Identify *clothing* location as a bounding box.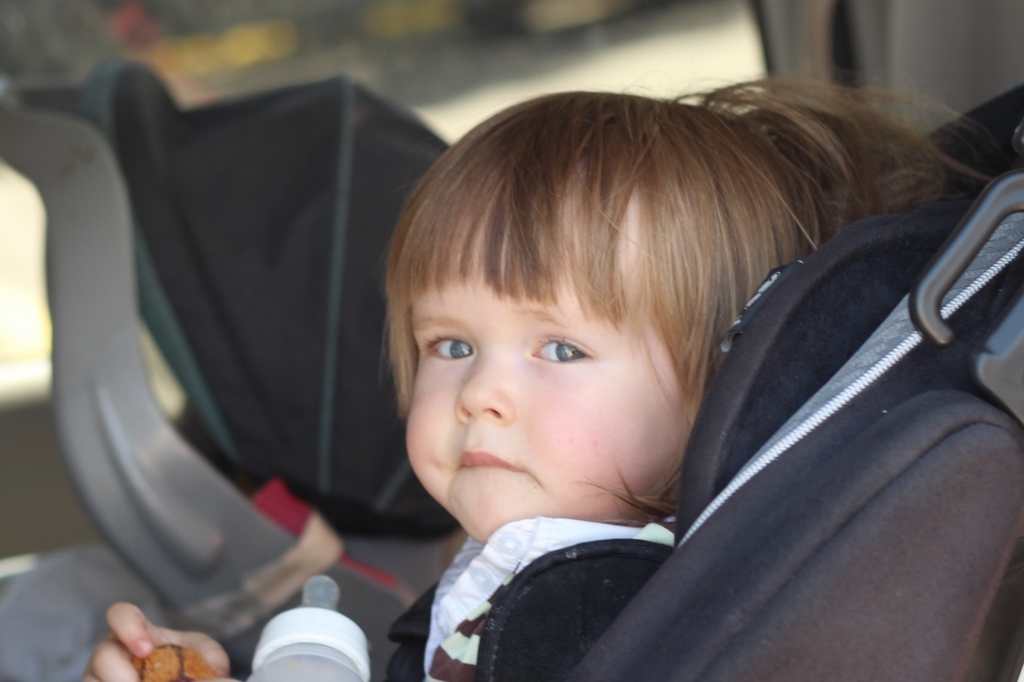
[x1=381, y1=514, x2=678, y2=681].
